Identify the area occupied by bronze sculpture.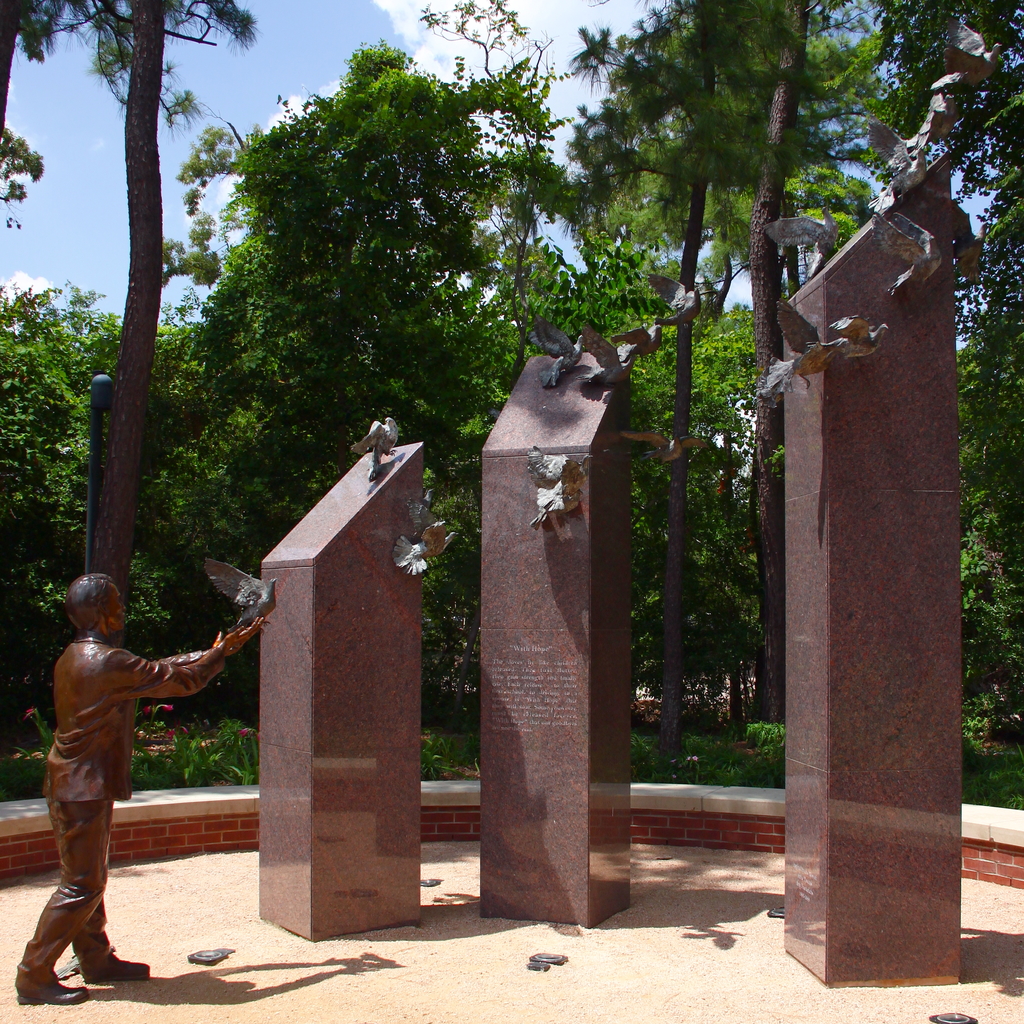
Area: 753,193,842,280.
